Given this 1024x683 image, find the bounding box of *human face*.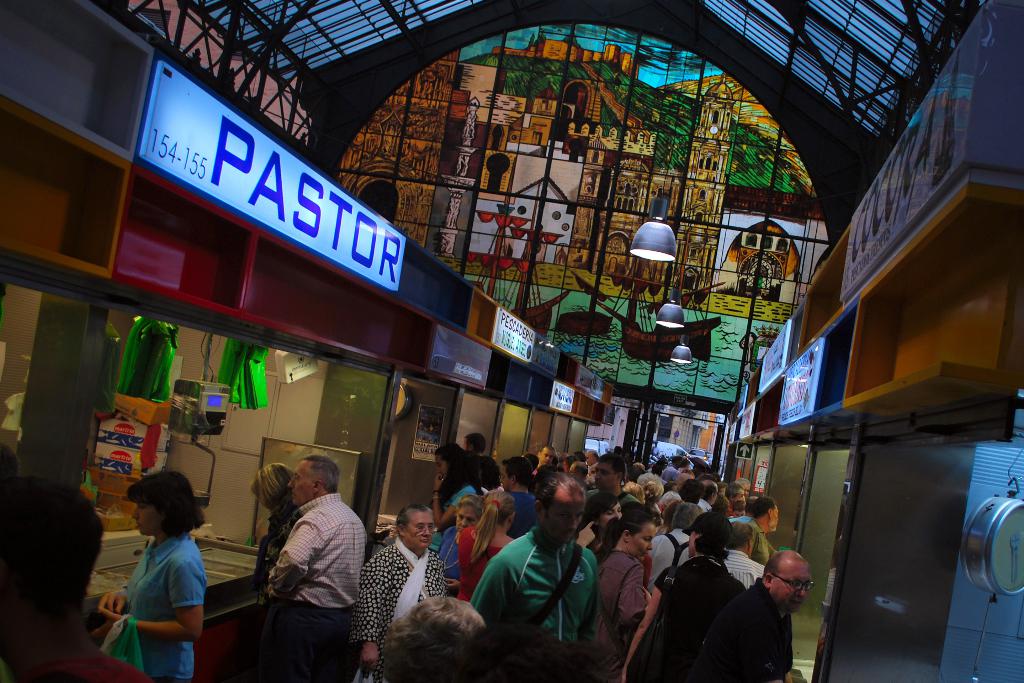
detection(402, 513, 435, 547).
